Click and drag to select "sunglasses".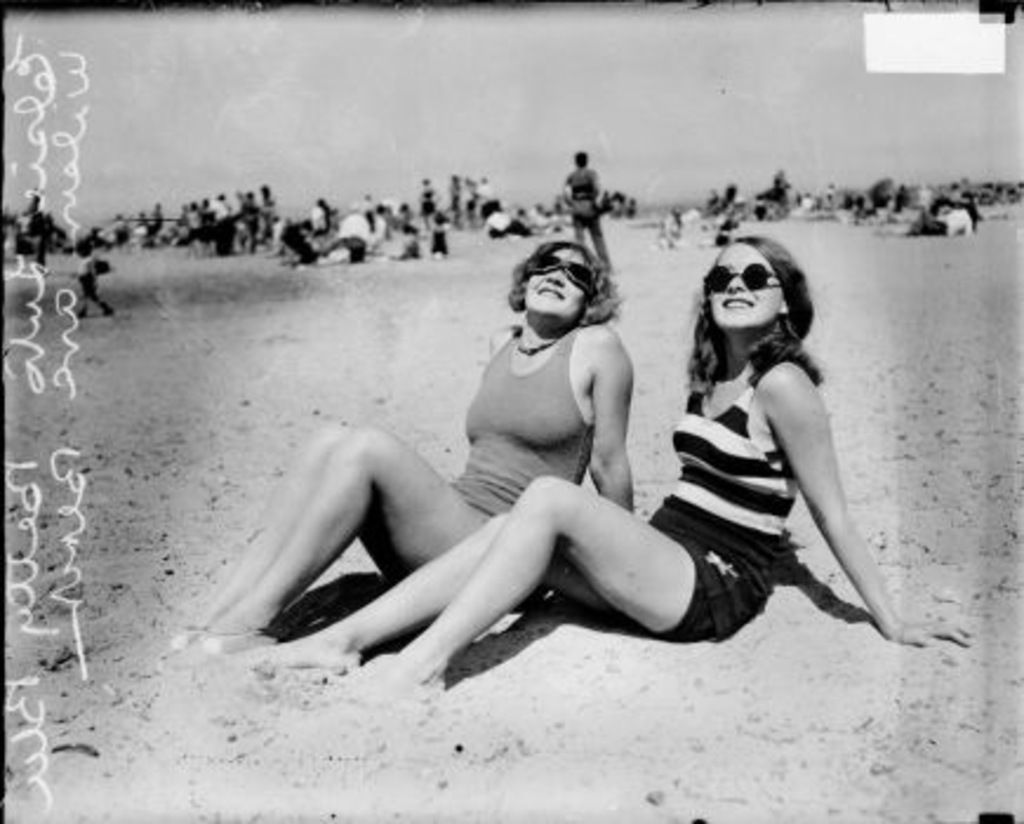
Selection: bbox=[701, 257, 789, 299].
